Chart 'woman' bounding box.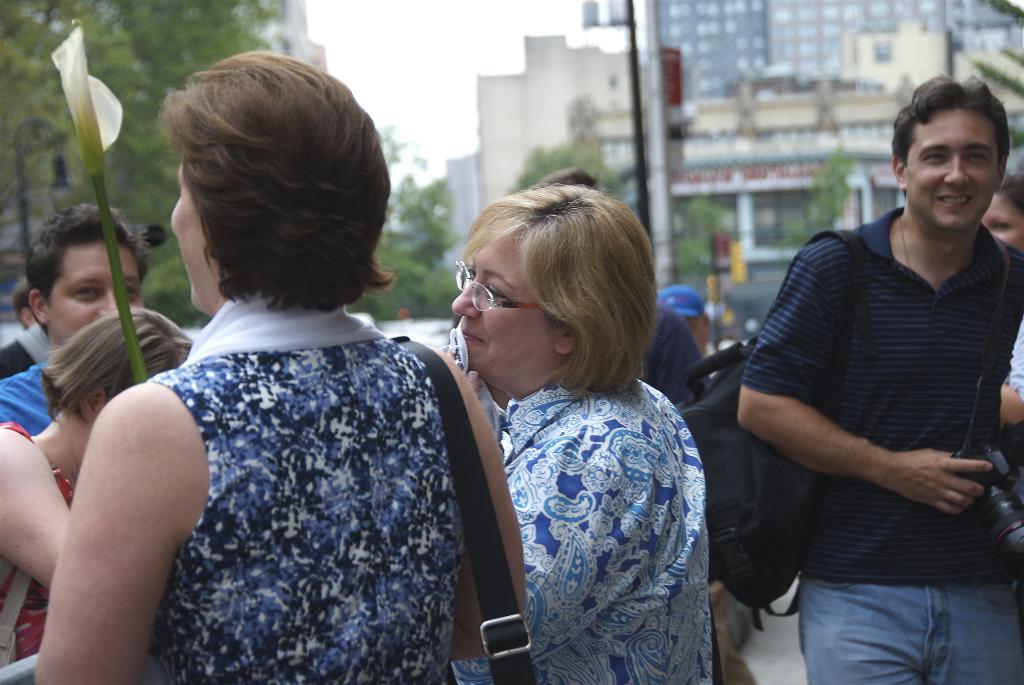
Charted: select_region(44, 78, 499, 675).
